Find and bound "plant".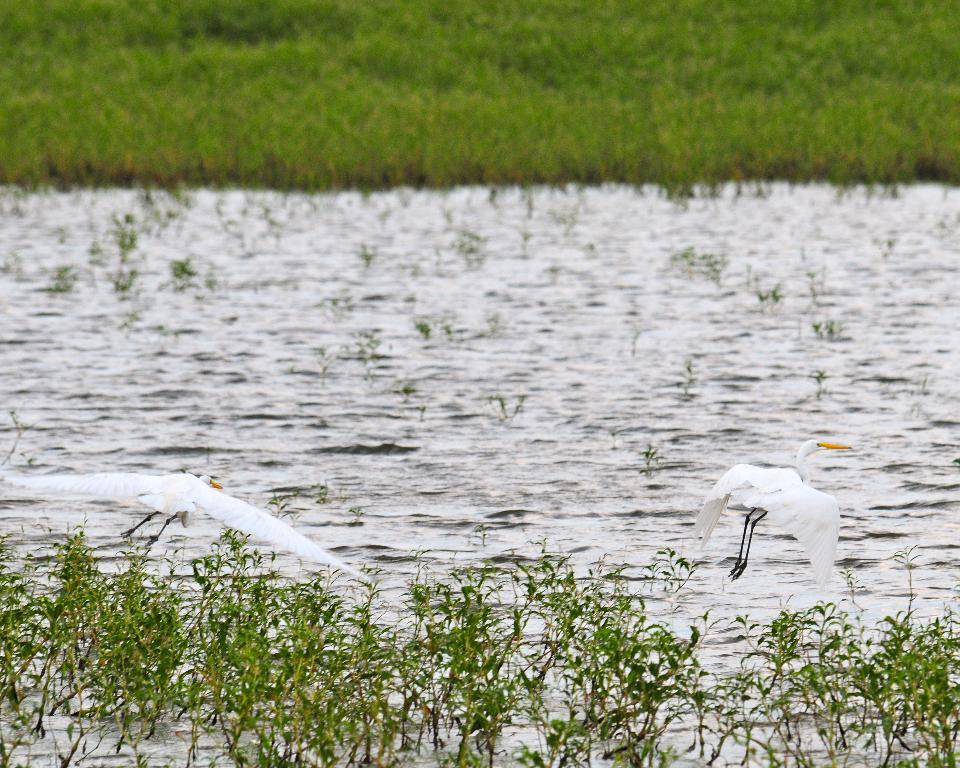
Bound: select_region(480, 383, 545, 437).
